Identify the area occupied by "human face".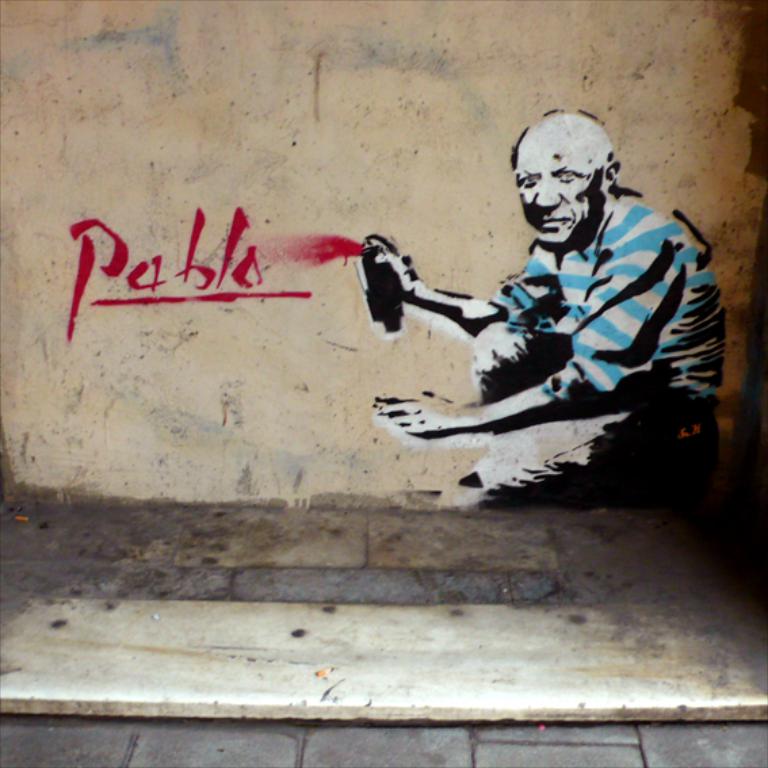
Area: bbox(511, 125, 603, 249).
